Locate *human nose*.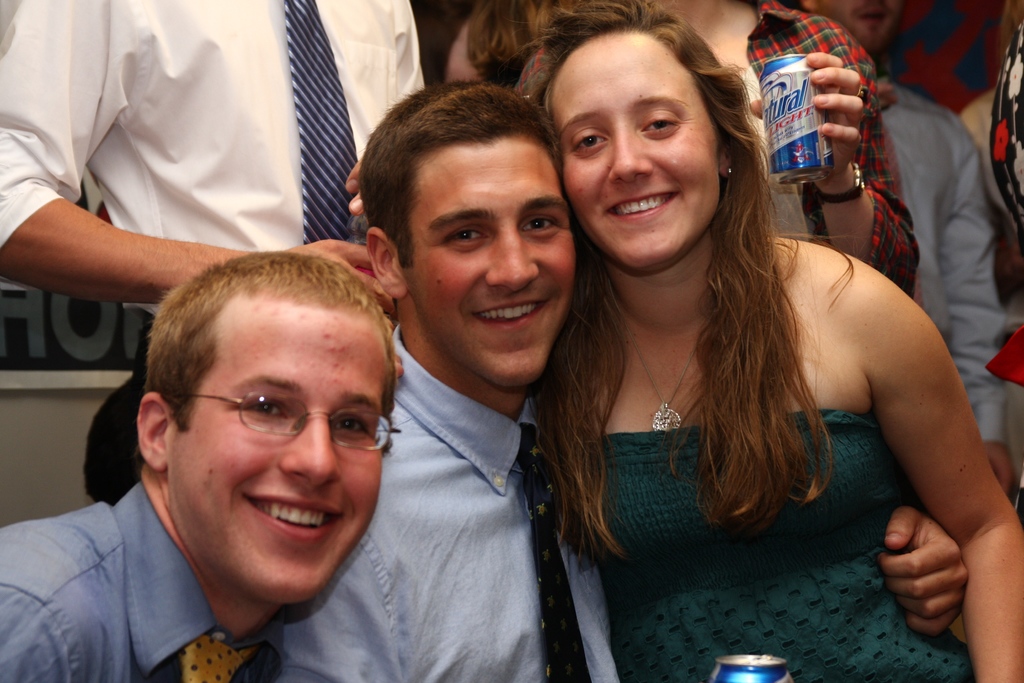
Bounding box: bbox=[474, 224, 538, 294].
